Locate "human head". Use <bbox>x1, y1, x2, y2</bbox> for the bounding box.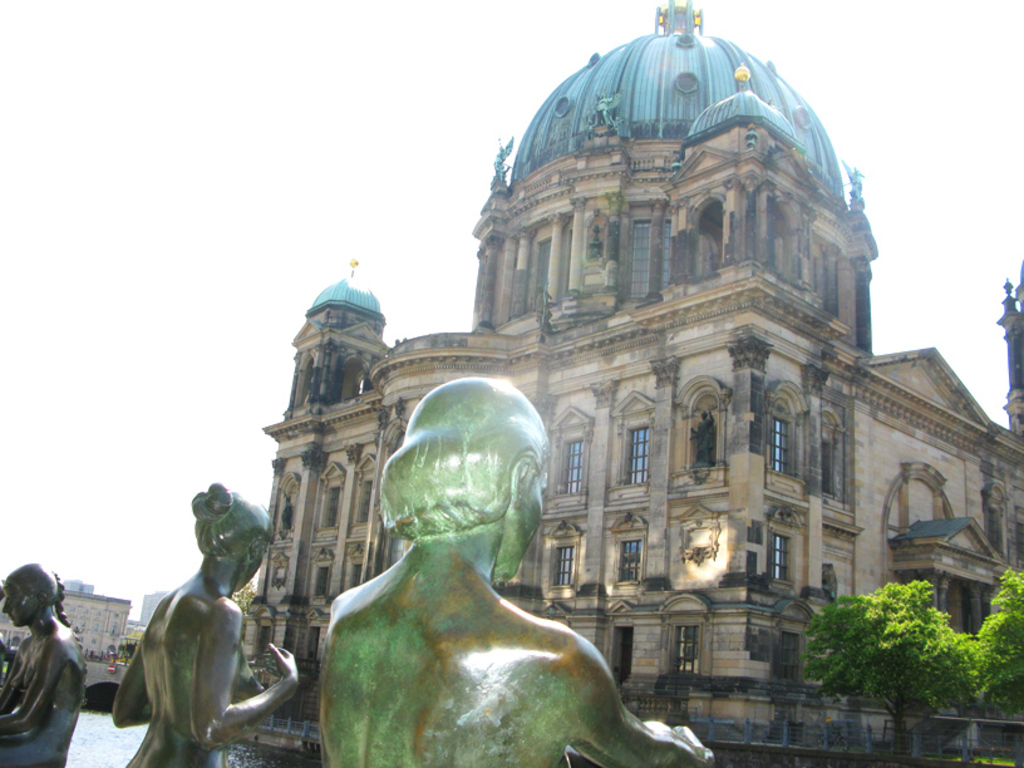
<bbox>383, 371, 547, 579</bbox>.
